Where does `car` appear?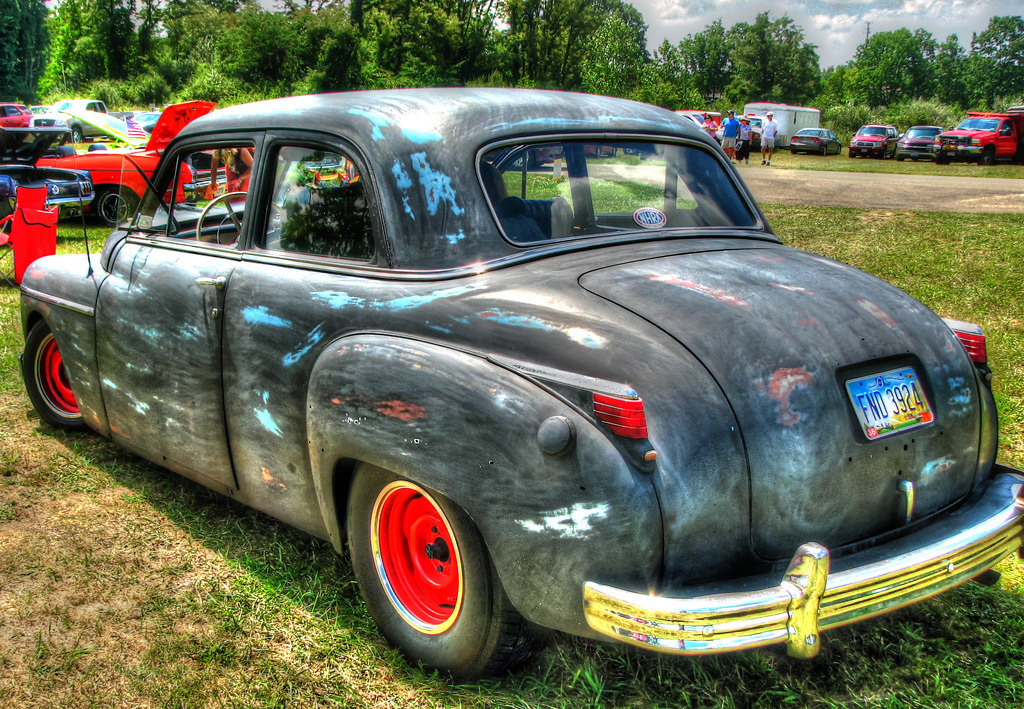
Appears at left=37, top=96, right=236, bottom=229.
